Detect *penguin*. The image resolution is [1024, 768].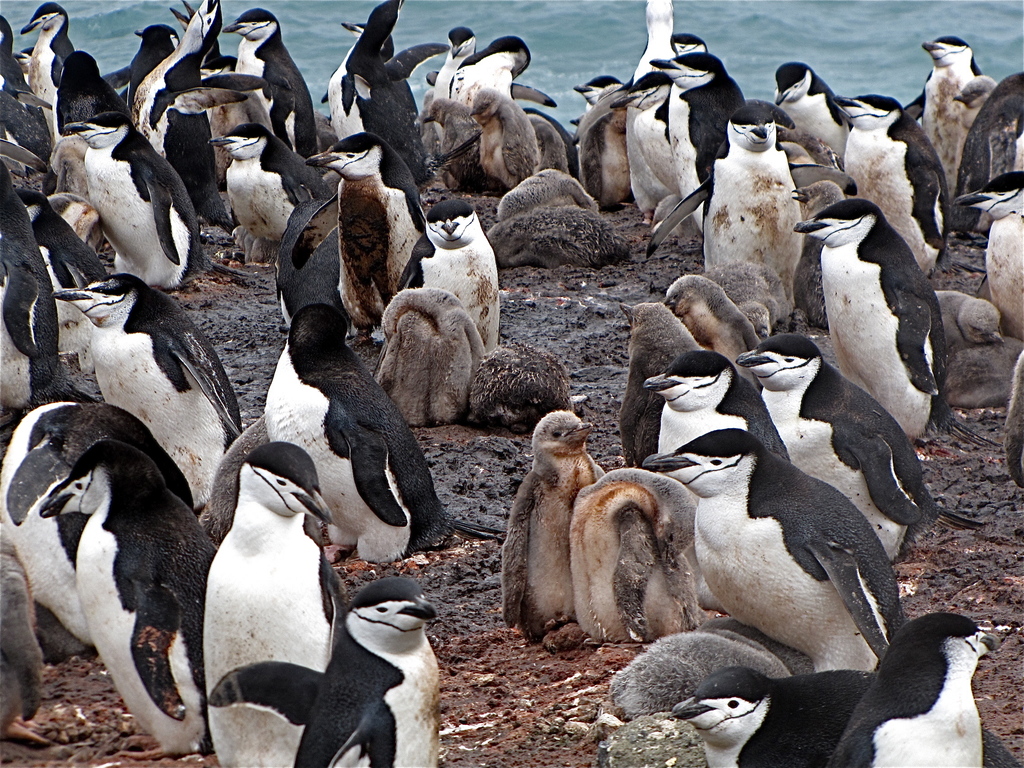
bbox=(40, 435, 223, 762).
